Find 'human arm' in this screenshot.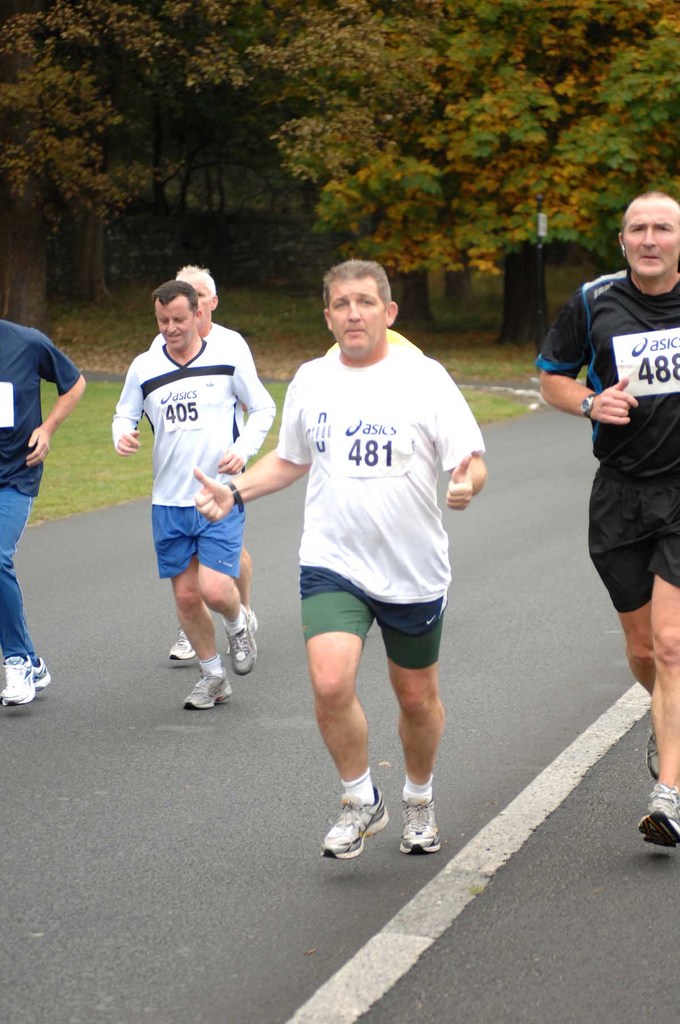
The bounding box for 'human arm' is select_region(537, 295, 633, 423).
